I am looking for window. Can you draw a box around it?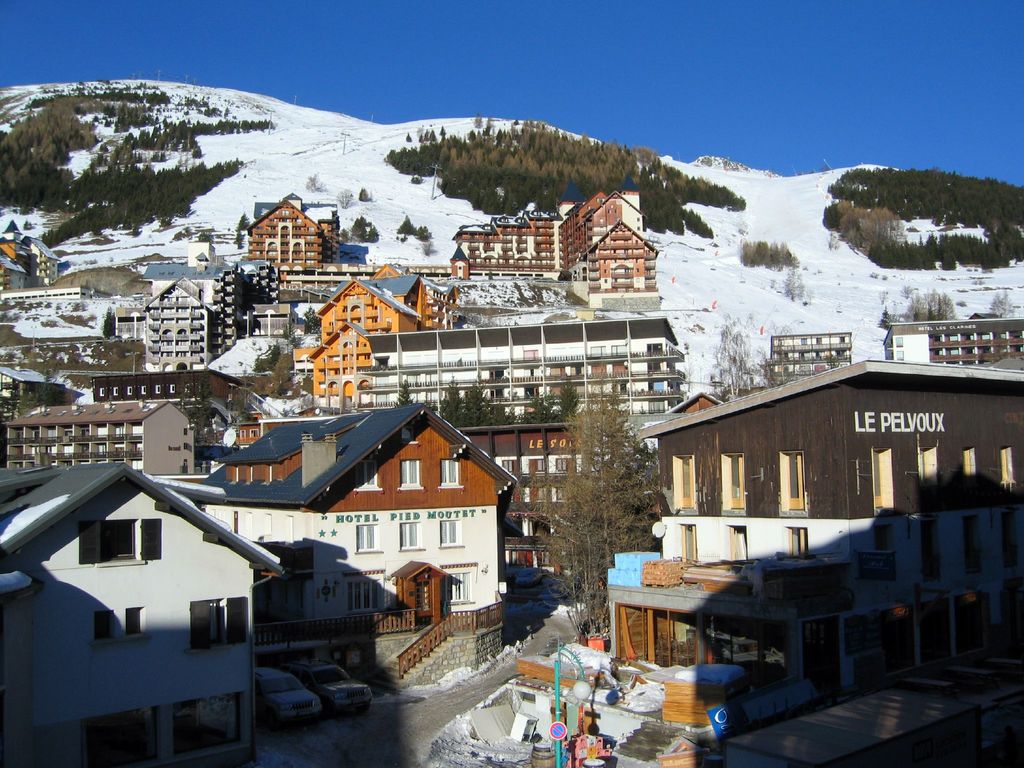
Sure, the bounding box is <bbox>609, 381, 626, 393</bbox>.
